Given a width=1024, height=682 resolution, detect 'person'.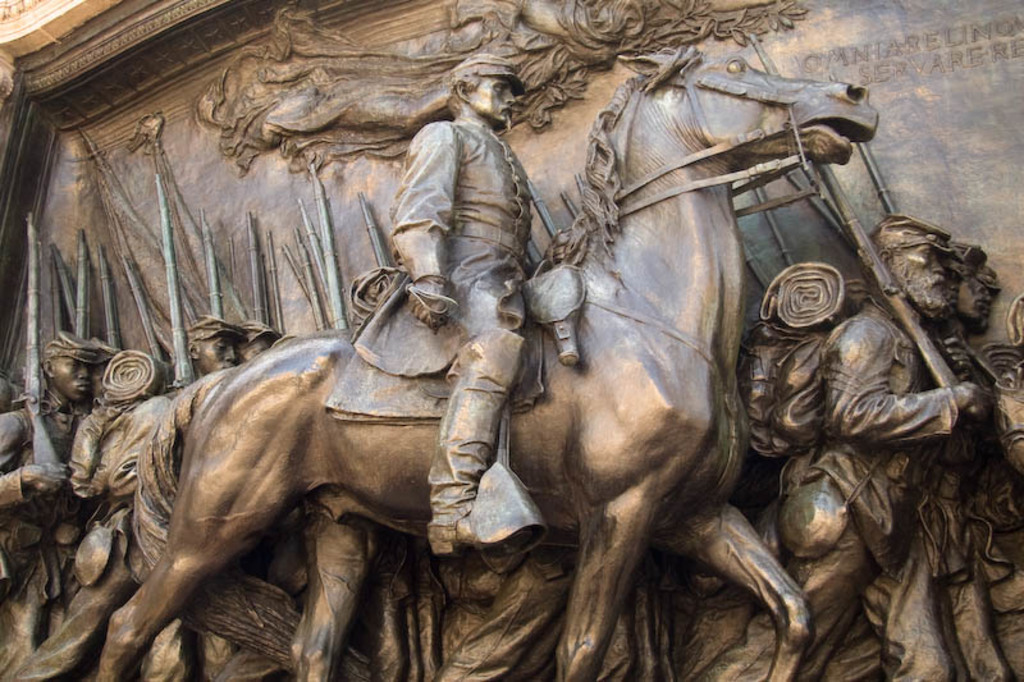
pyautogui.locateOnScreen(0, 338, 108, 649).
